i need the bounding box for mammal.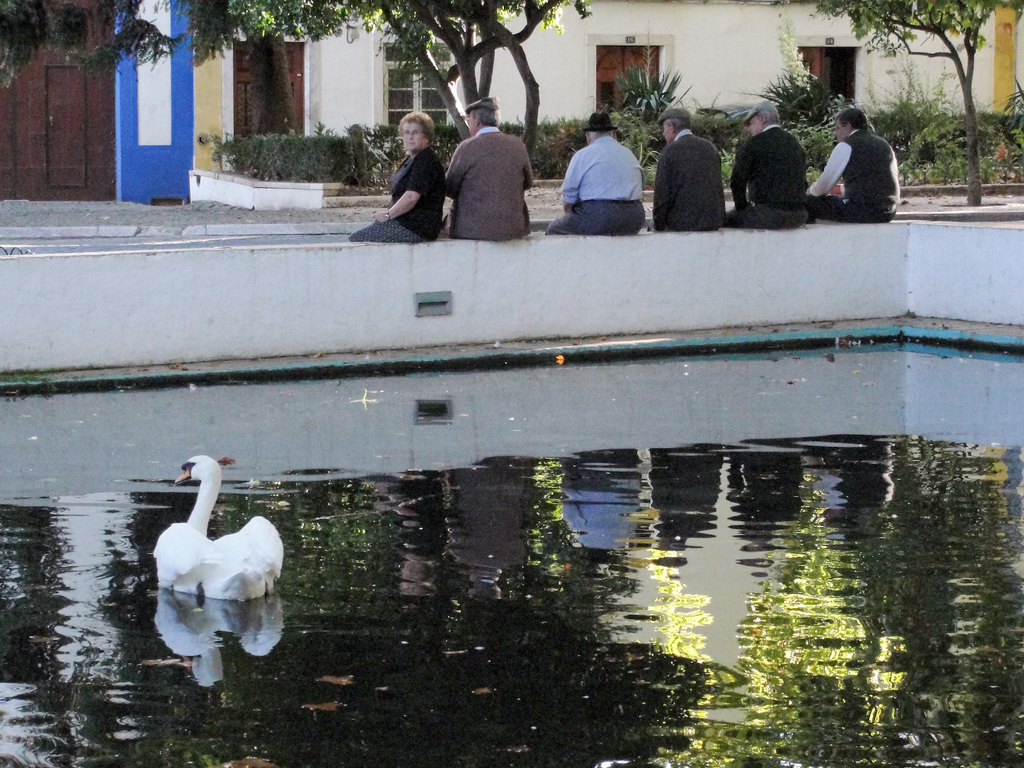
Here it is: BBox(644, 107, 723, 231).
